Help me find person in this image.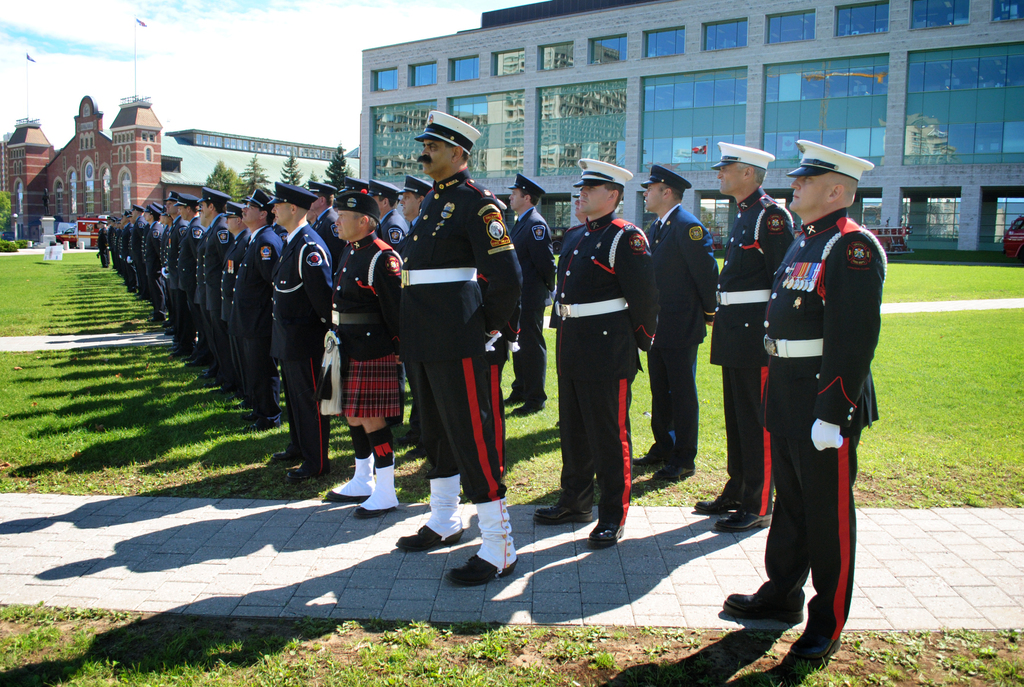
Found it: (547, 157, 665, 557).
